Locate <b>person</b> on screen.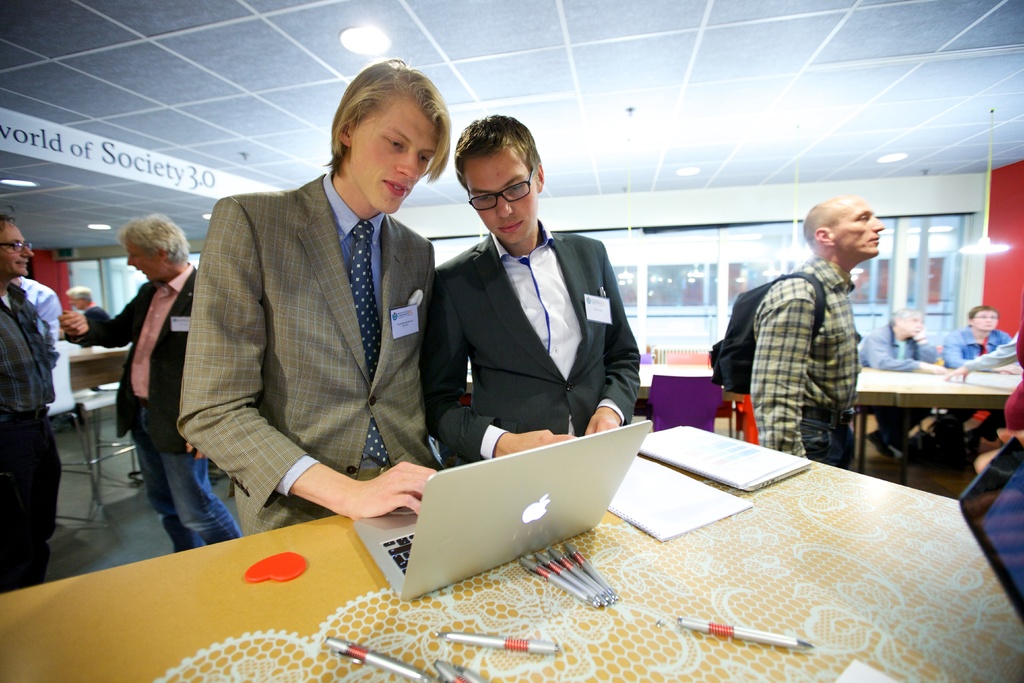
On screen at left=858, top=304, right=954, bottom=377.
